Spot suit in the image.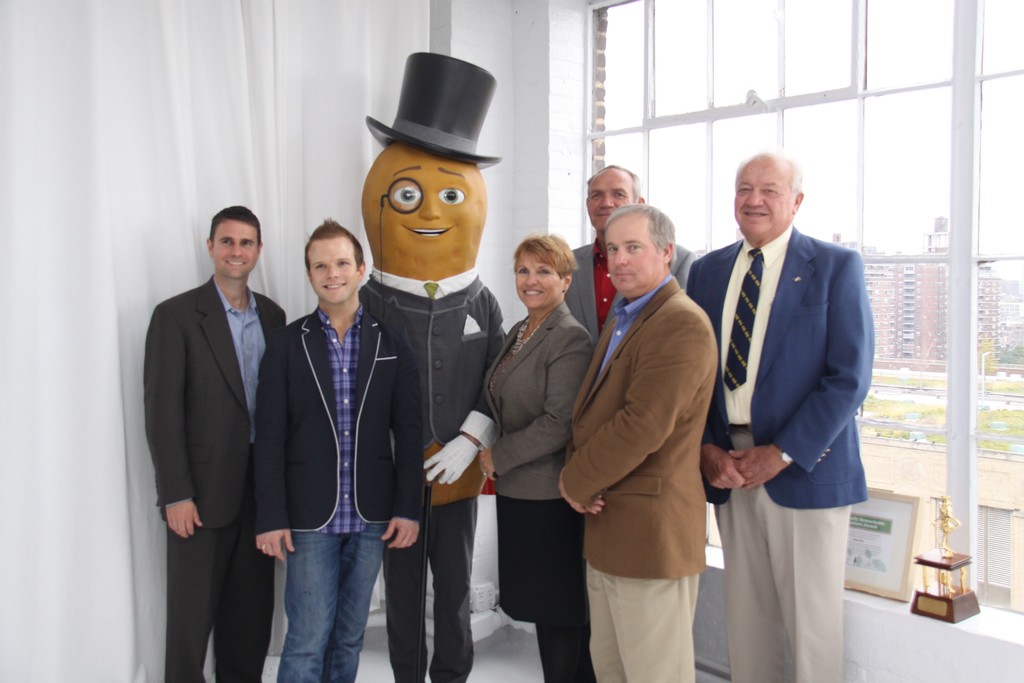
suit found at <box>563,273,719,682</box>.
